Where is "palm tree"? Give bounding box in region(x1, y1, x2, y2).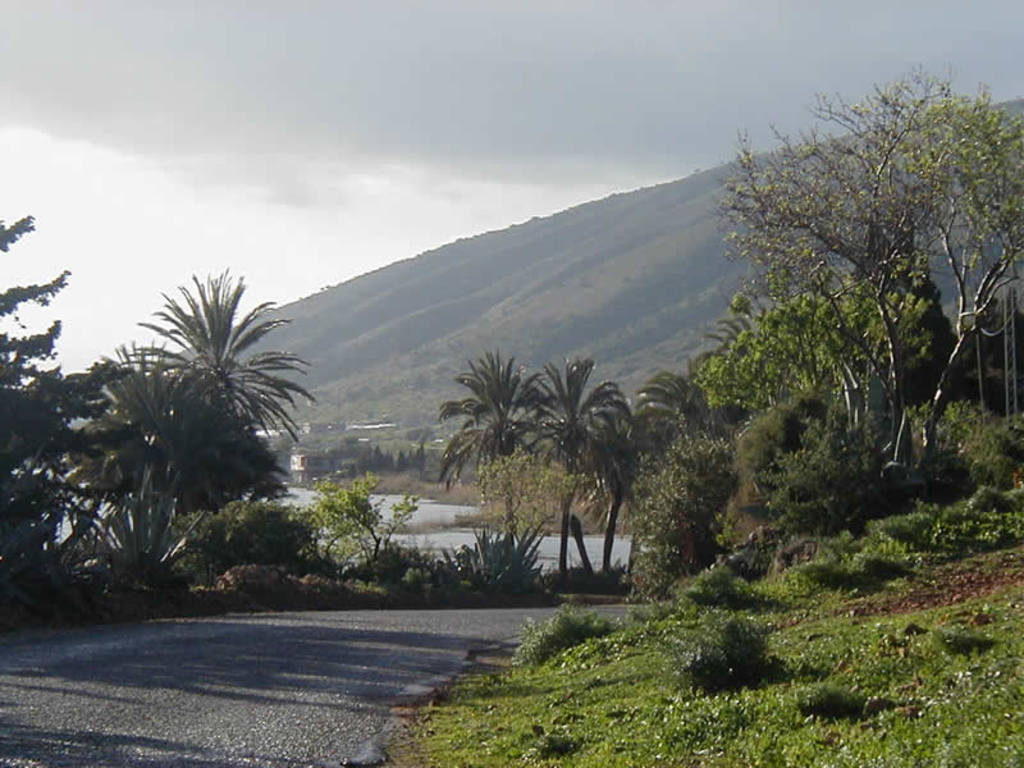
region(122, 265, 323, 460).
